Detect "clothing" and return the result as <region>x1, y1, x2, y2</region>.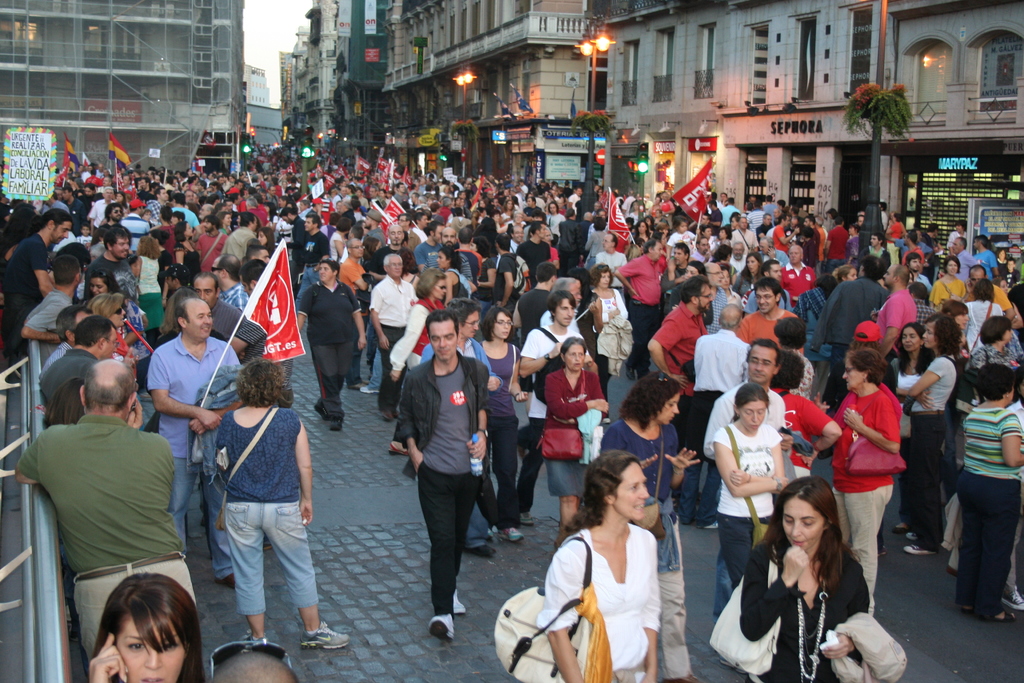
<region>815, 277, 892, 396</region>.
